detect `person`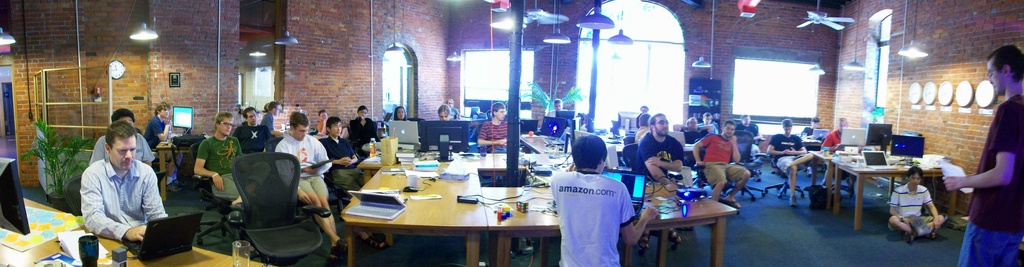
[477,98,507,153]
